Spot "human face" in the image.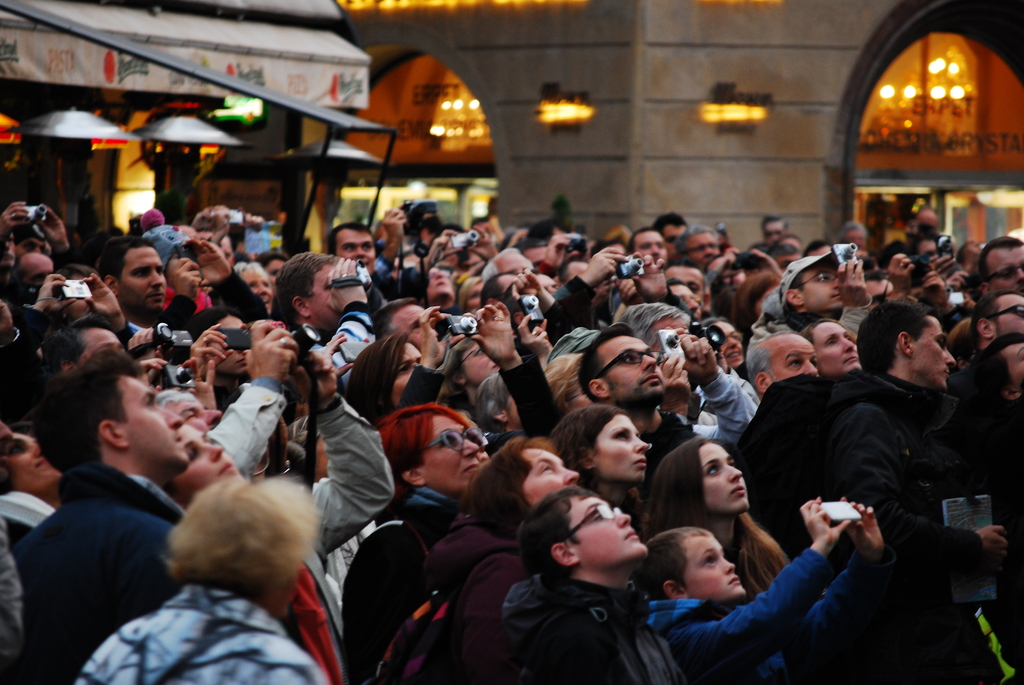
"human face" found at 763 332 829 375.
